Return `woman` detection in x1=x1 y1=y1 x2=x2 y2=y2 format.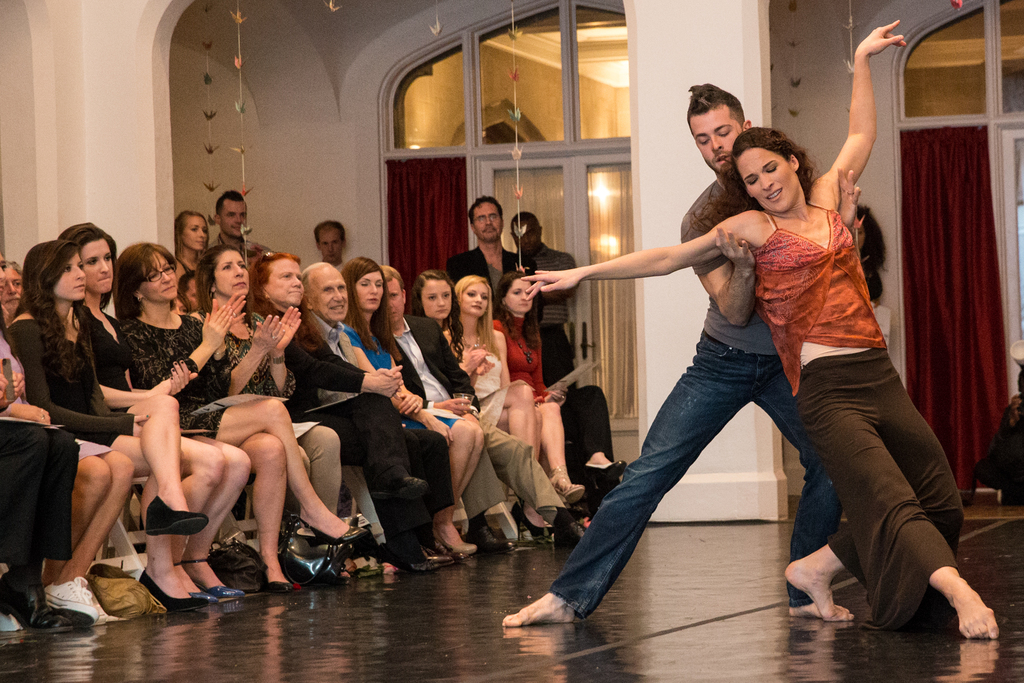
x1=118 y1=238 x2=368 y2=591.
